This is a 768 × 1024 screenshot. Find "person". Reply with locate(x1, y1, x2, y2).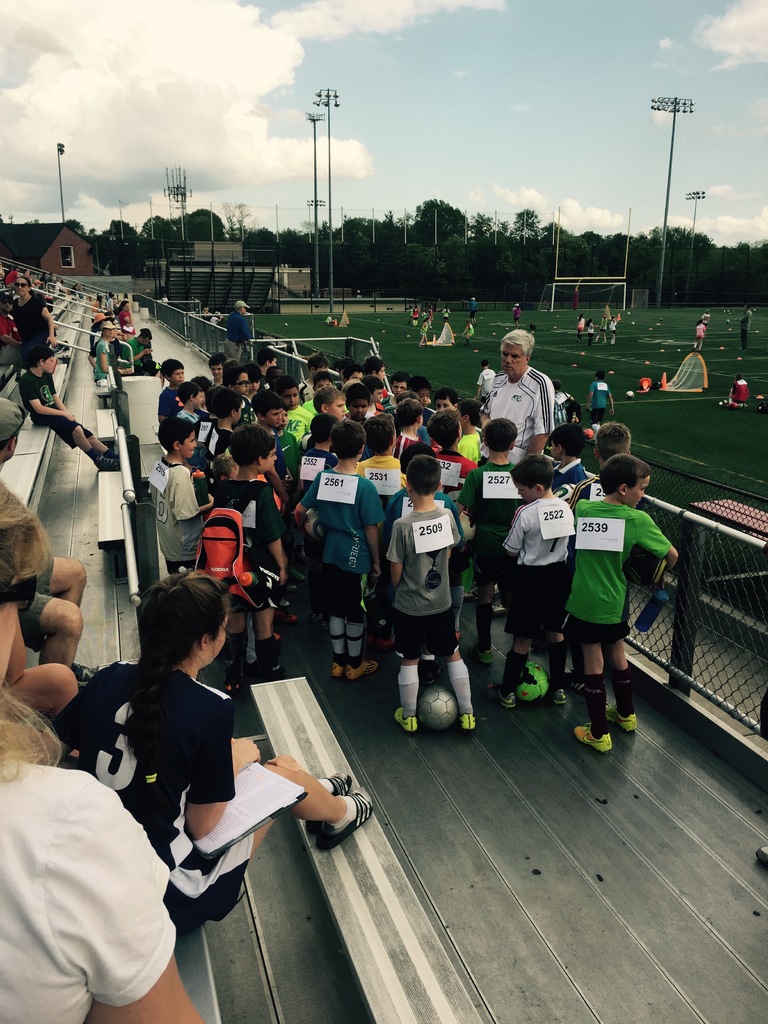
locate(324, 312, 339, 326).
